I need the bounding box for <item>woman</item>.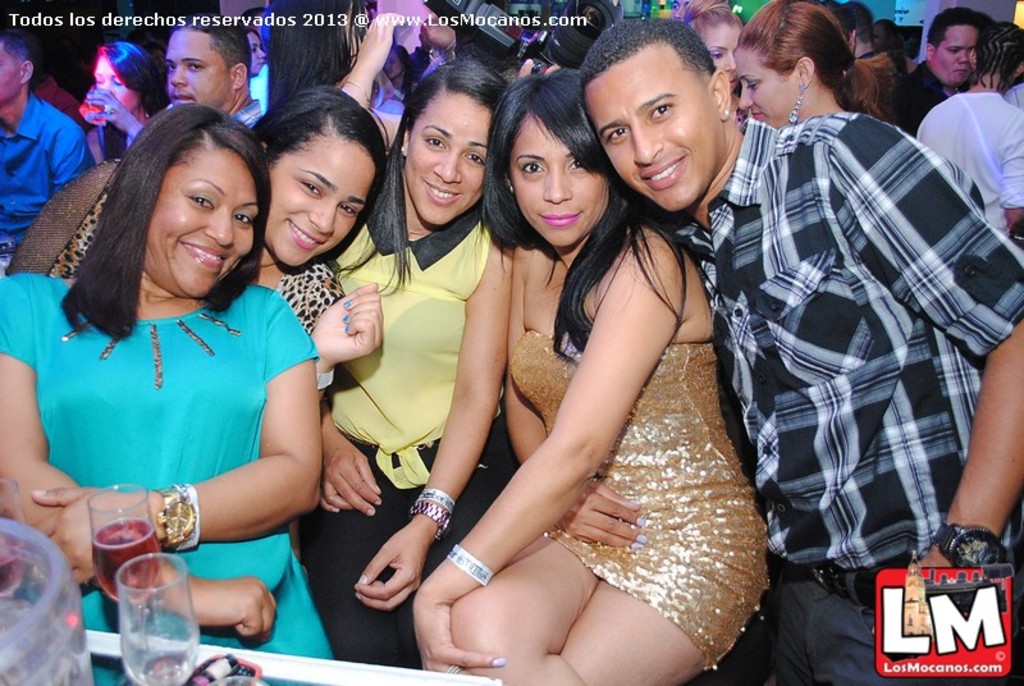
Here it is: l=412, t=70, r=777, b=685.
